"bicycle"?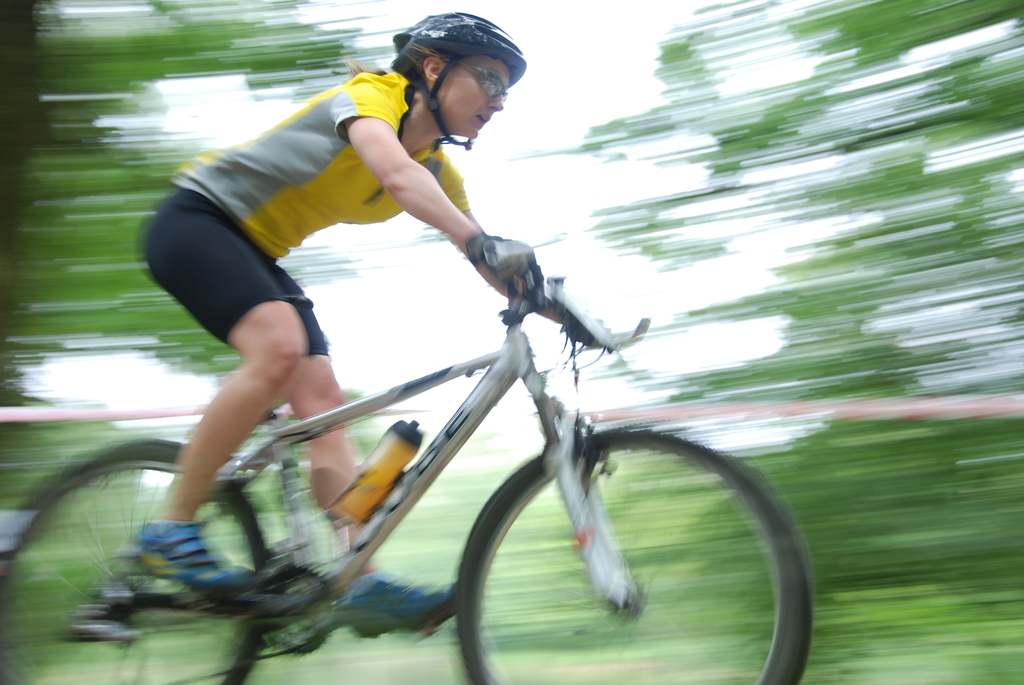
(27, 229, 820, 684)
